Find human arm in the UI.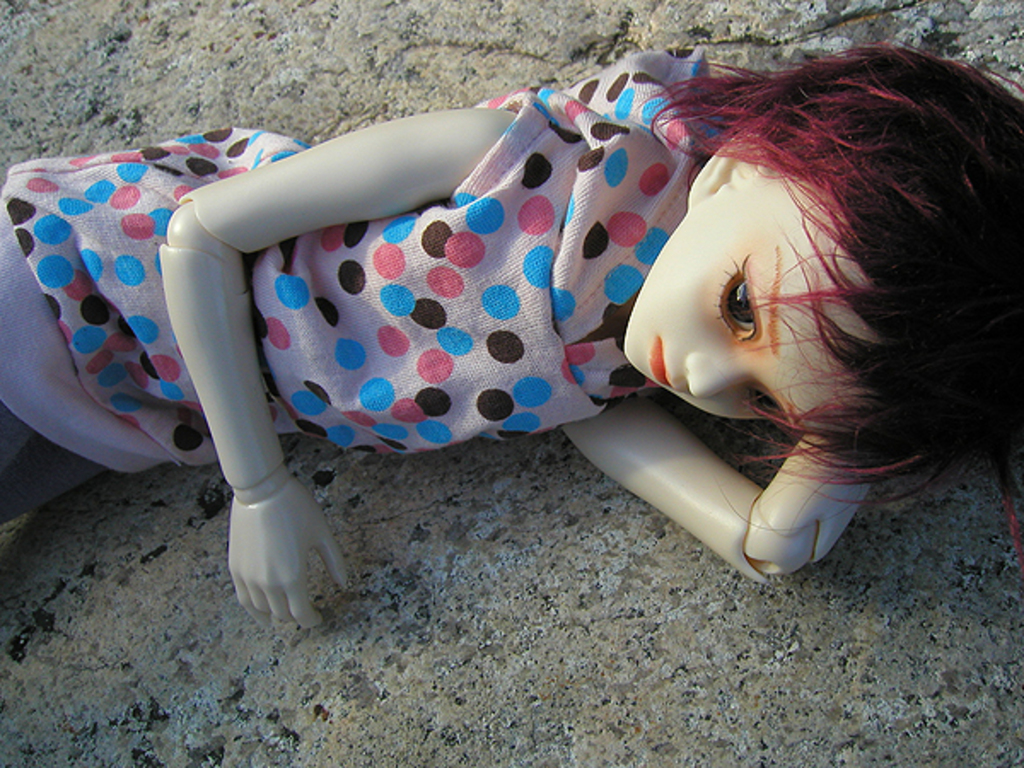
UI element at (left=155, top=121, right=502, bottom=625).
